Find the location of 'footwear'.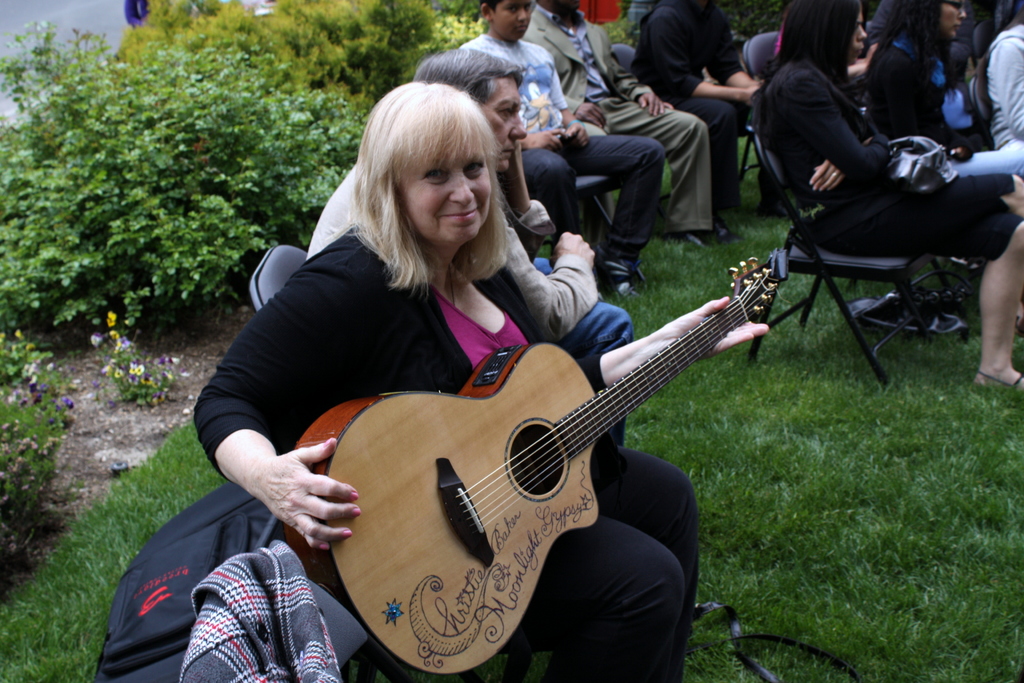
Location: (left=925, top=293, right=973, bottom=349).
